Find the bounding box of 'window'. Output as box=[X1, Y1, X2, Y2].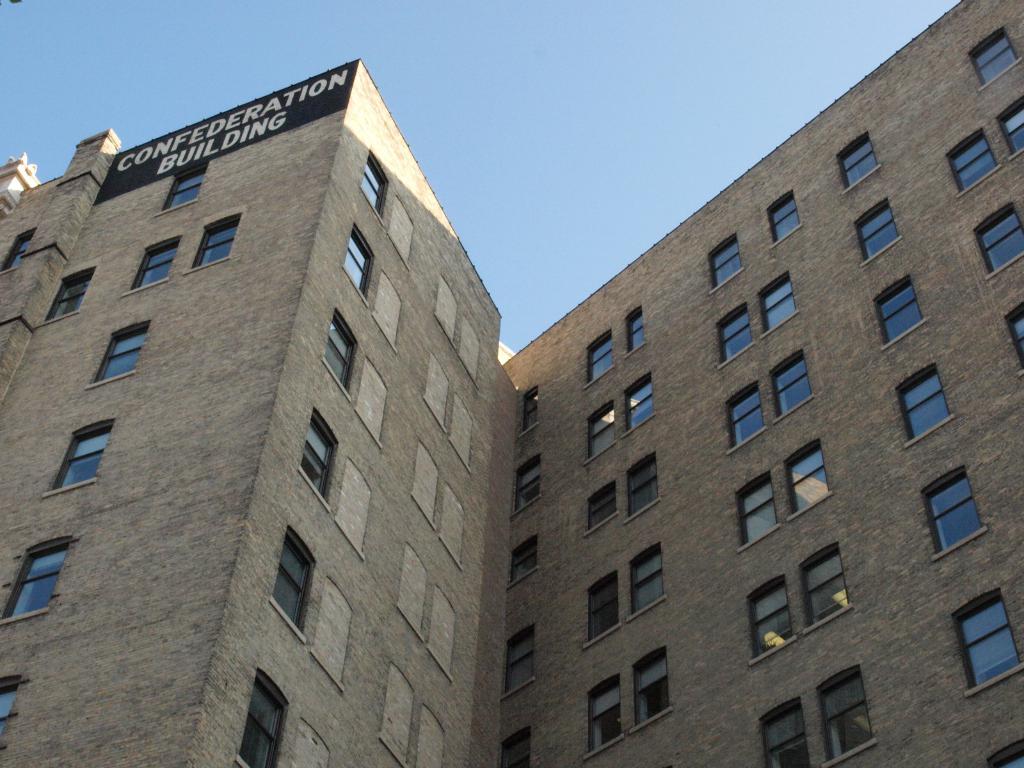
box=[499, 625, 538, 701].
